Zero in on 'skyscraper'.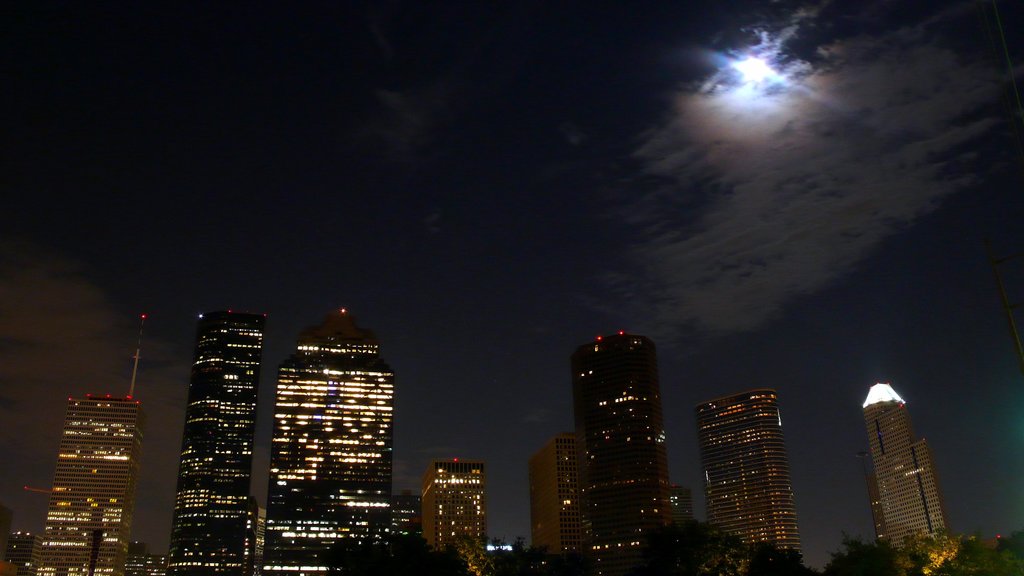
Zeroed in: (x1=685, y1=393, x2=812, y2=575).
